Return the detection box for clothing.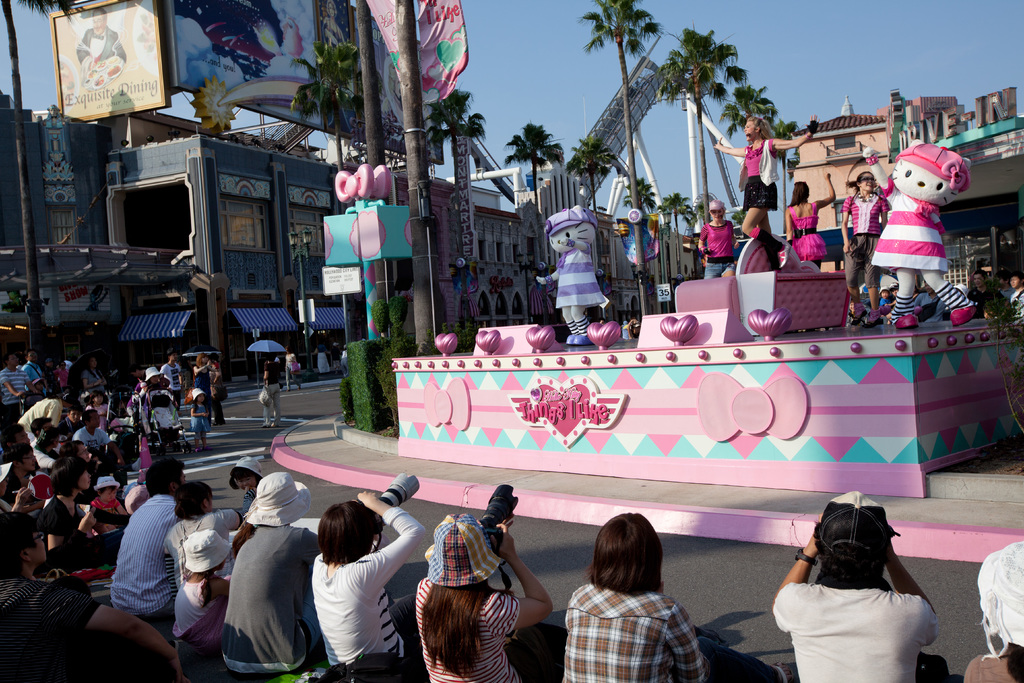
[163, 509, 242, 595].
